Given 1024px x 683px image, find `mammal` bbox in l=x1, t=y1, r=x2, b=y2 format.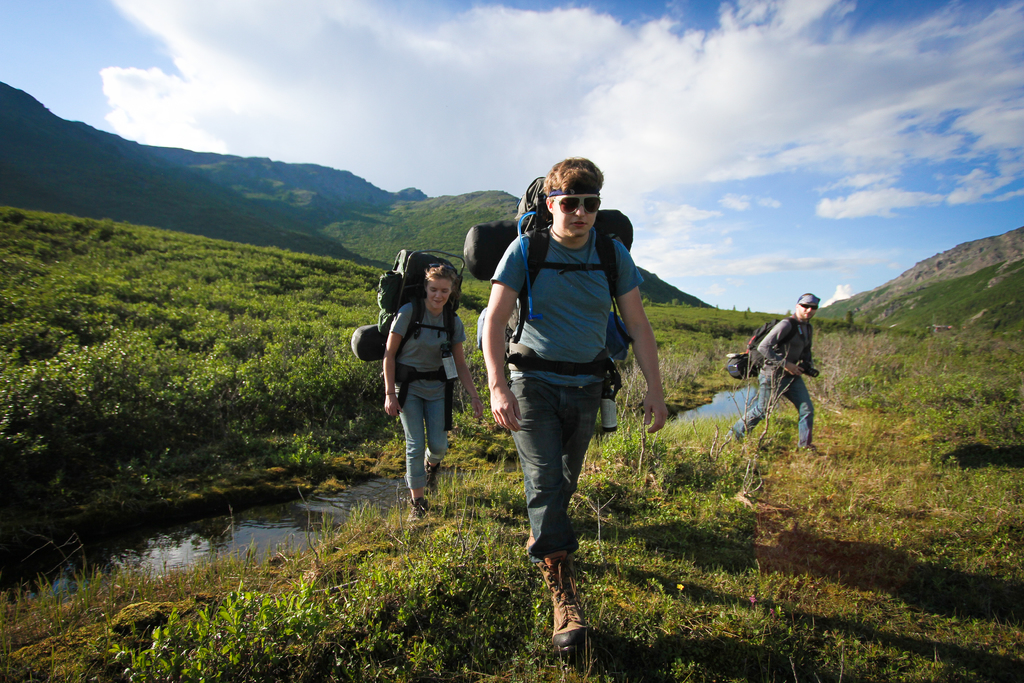
l=377, t=256, r=468, b=493.
